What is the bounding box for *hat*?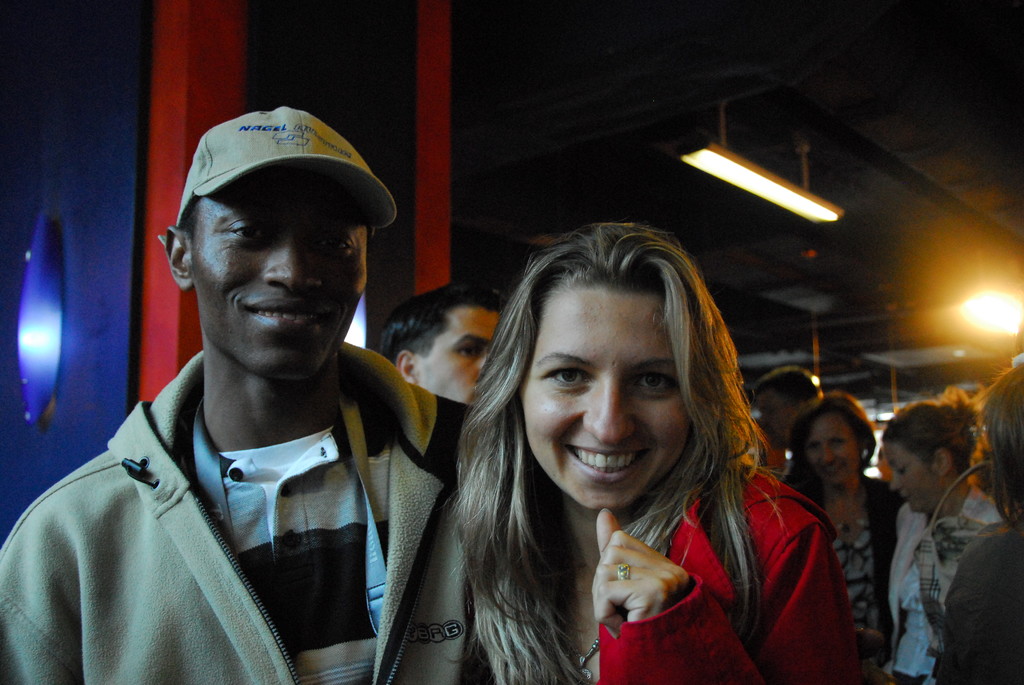
[left=175, top=107, right=395, bottom=228].
